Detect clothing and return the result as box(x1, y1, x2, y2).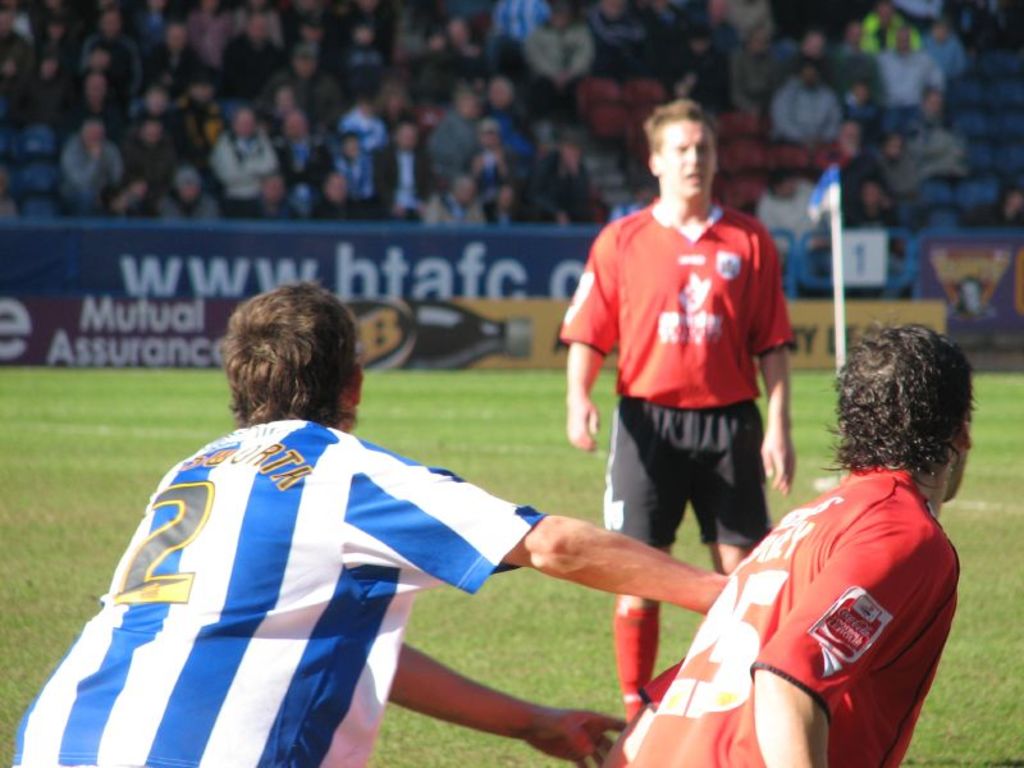
box(13, 420, 547, 767).
